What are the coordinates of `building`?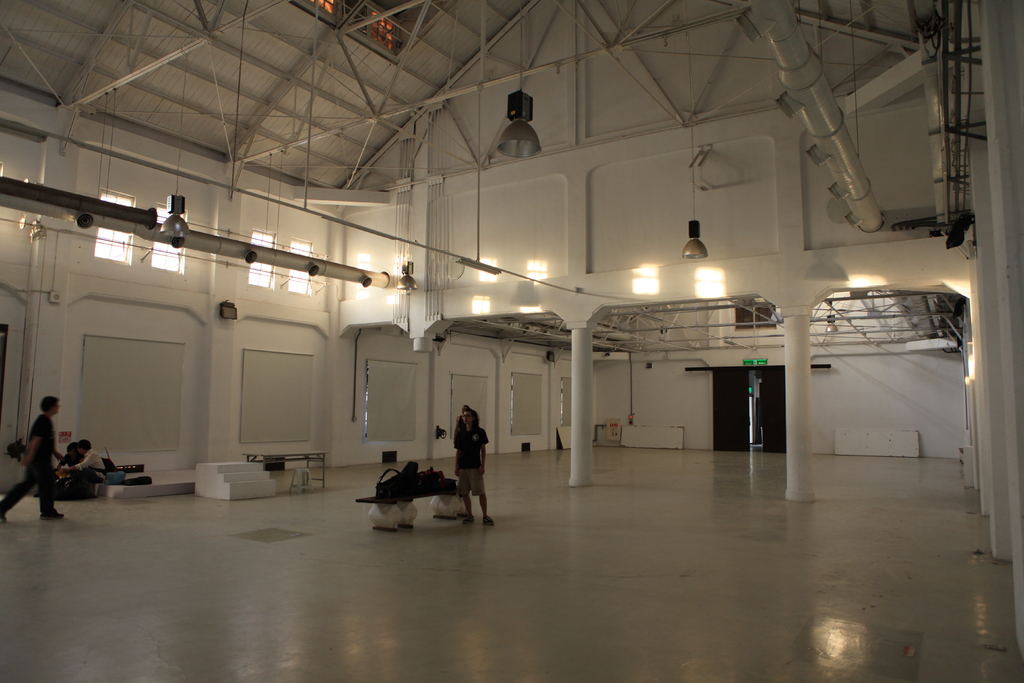
bbox(0, 0, 1023, 682).
